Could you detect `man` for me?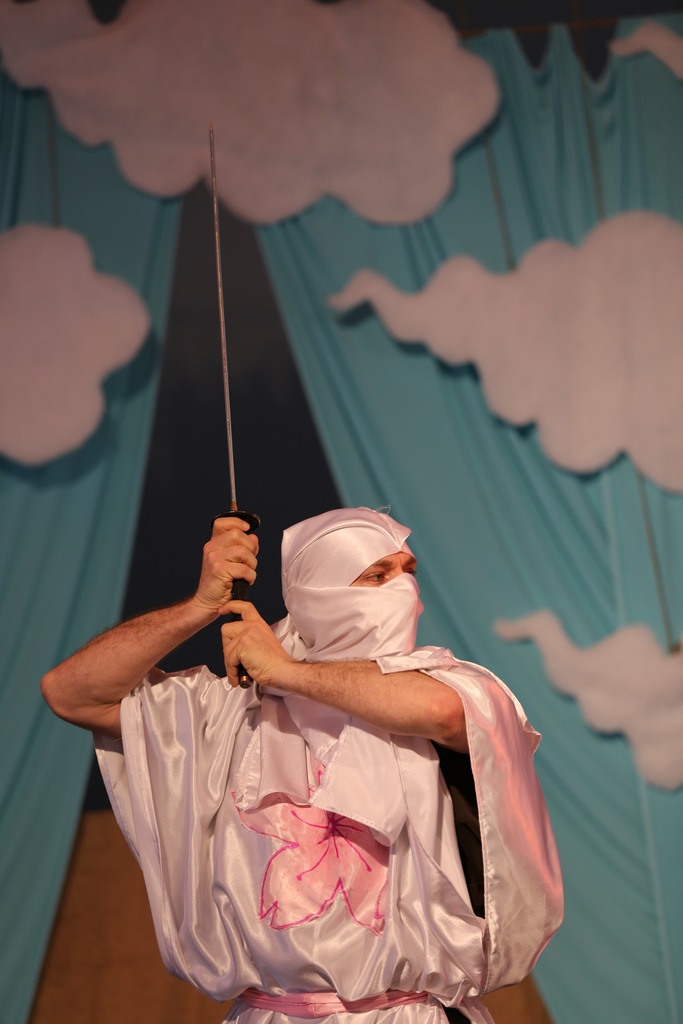
Detection result: box=[63, 414, 566, 982].
